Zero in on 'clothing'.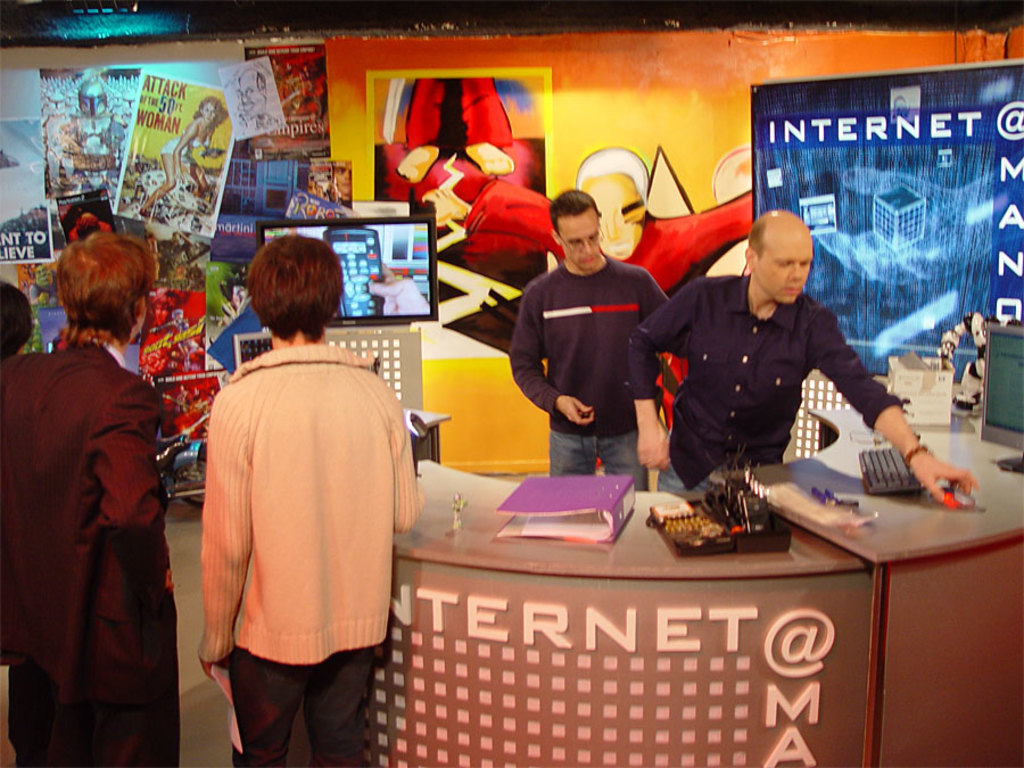
Zeroed in: [183, 338, 408, 682].
